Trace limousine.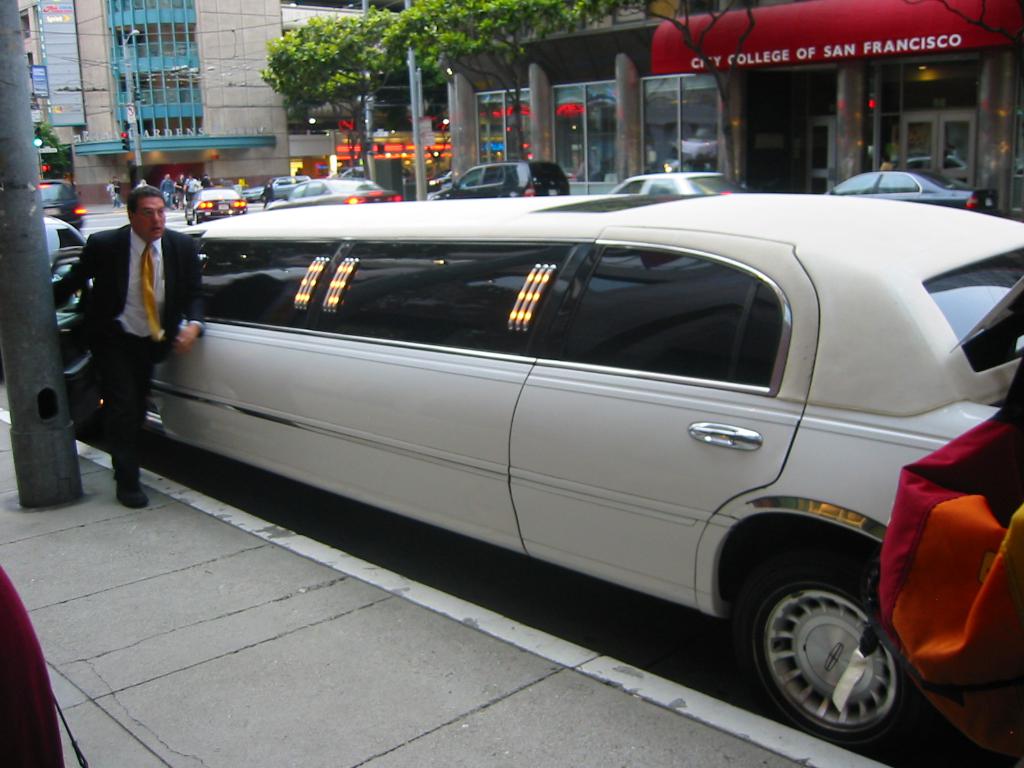
Traced to 49 193 1023 757.
